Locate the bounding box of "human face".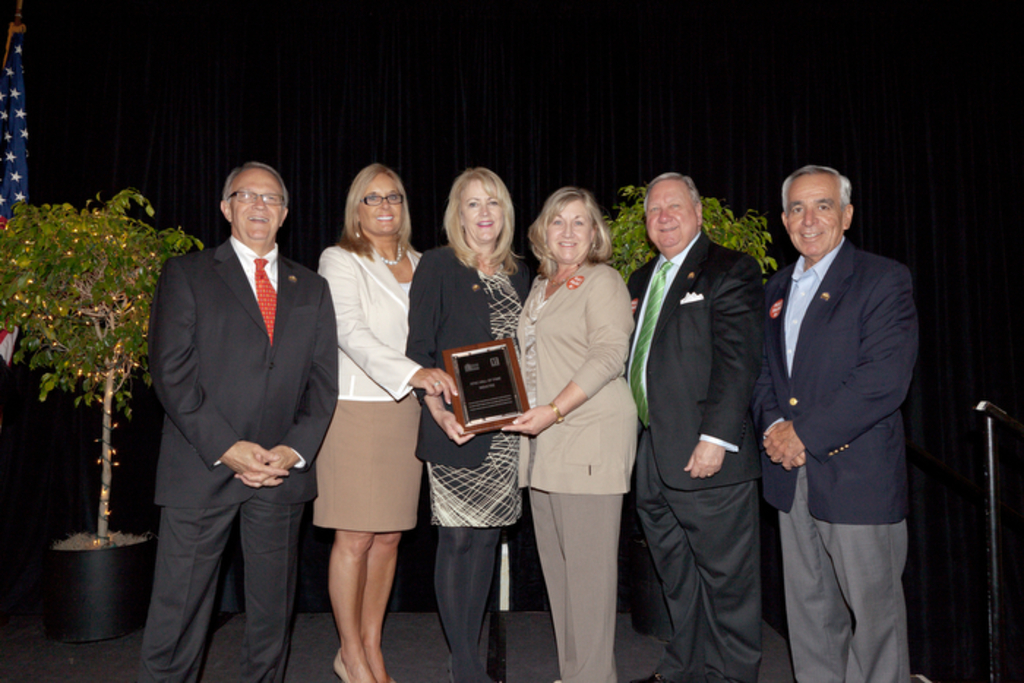
Bounding box: <region>644, 181, 693, 253</region>.
